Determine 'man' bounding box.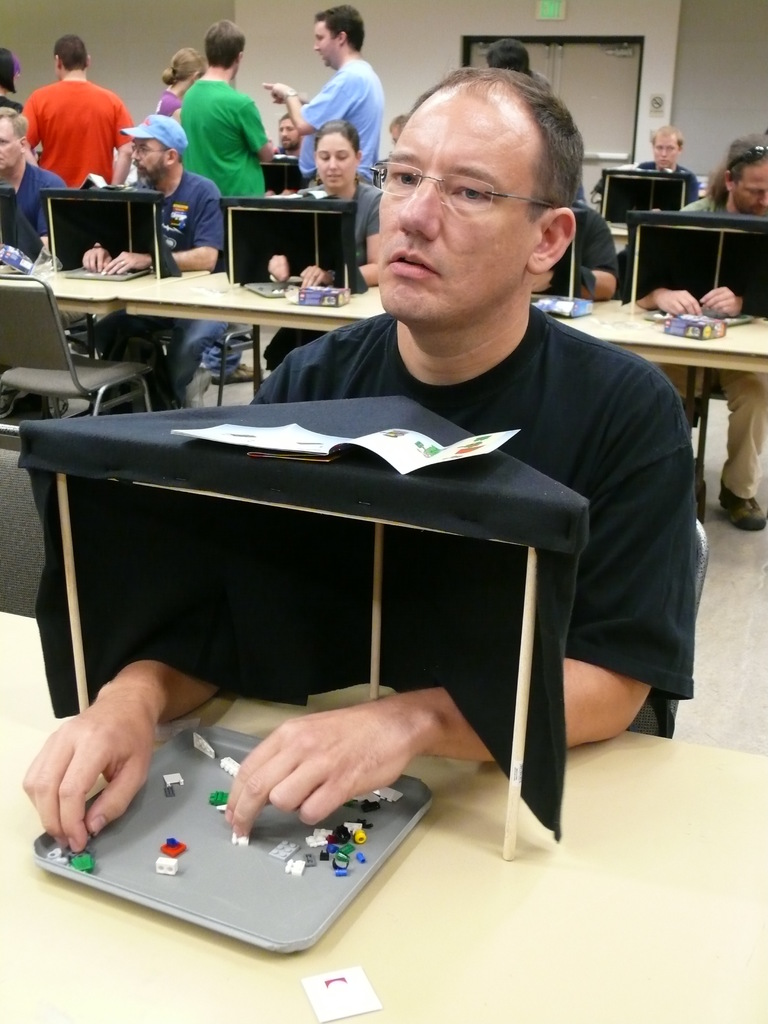
Determined: l=88, t=113, r=232, b=272.
